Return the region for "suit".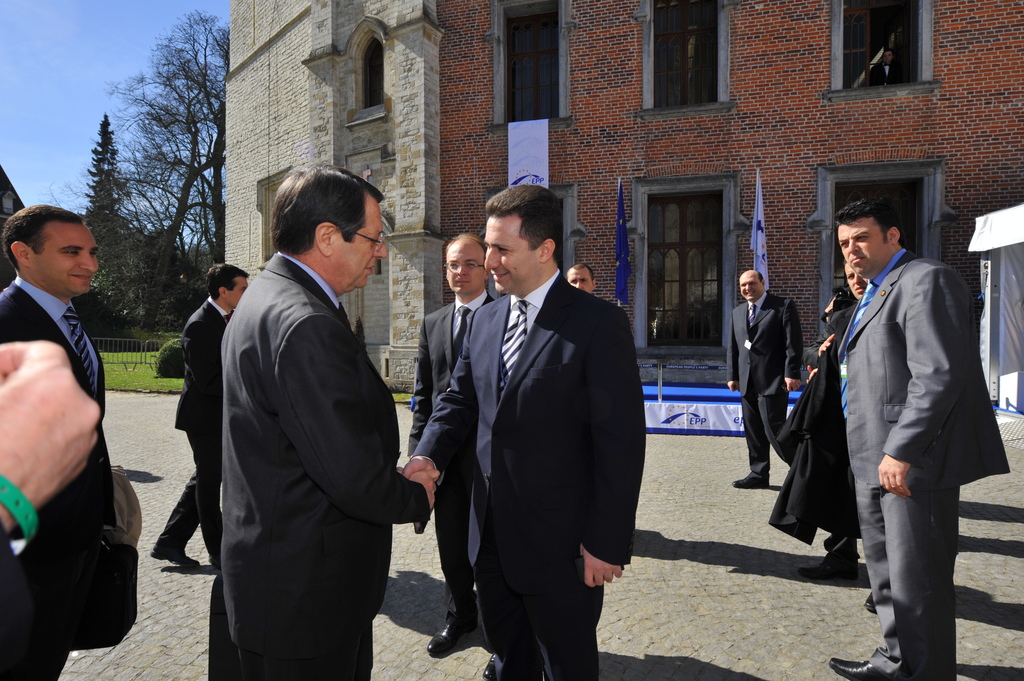
[406,288,497,638].
